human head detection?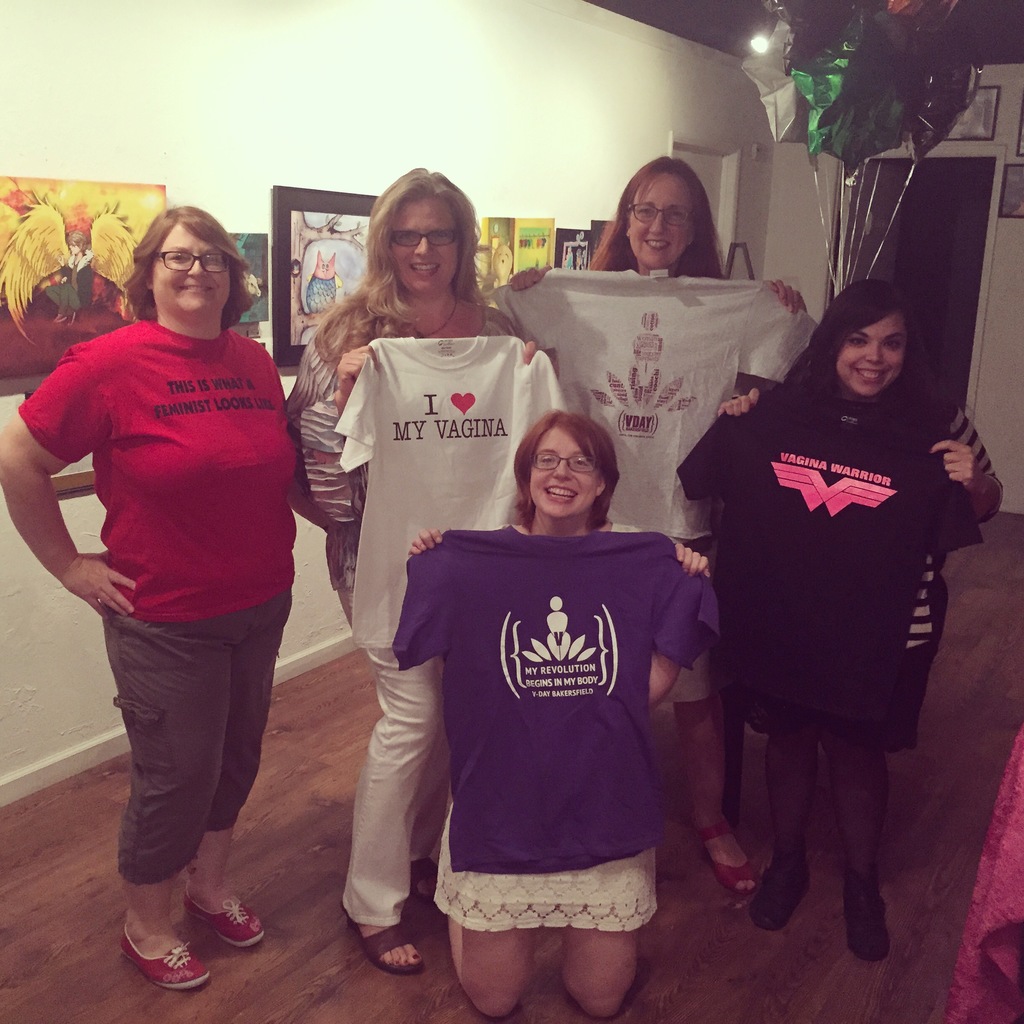
614,158,735,262
